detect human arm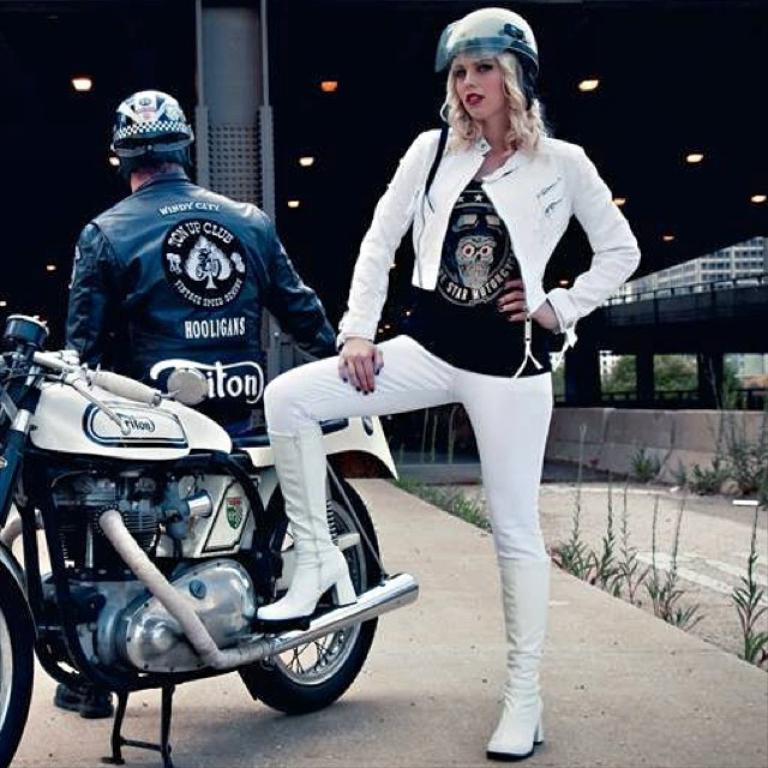
locate(343, 136, 424, 394)
